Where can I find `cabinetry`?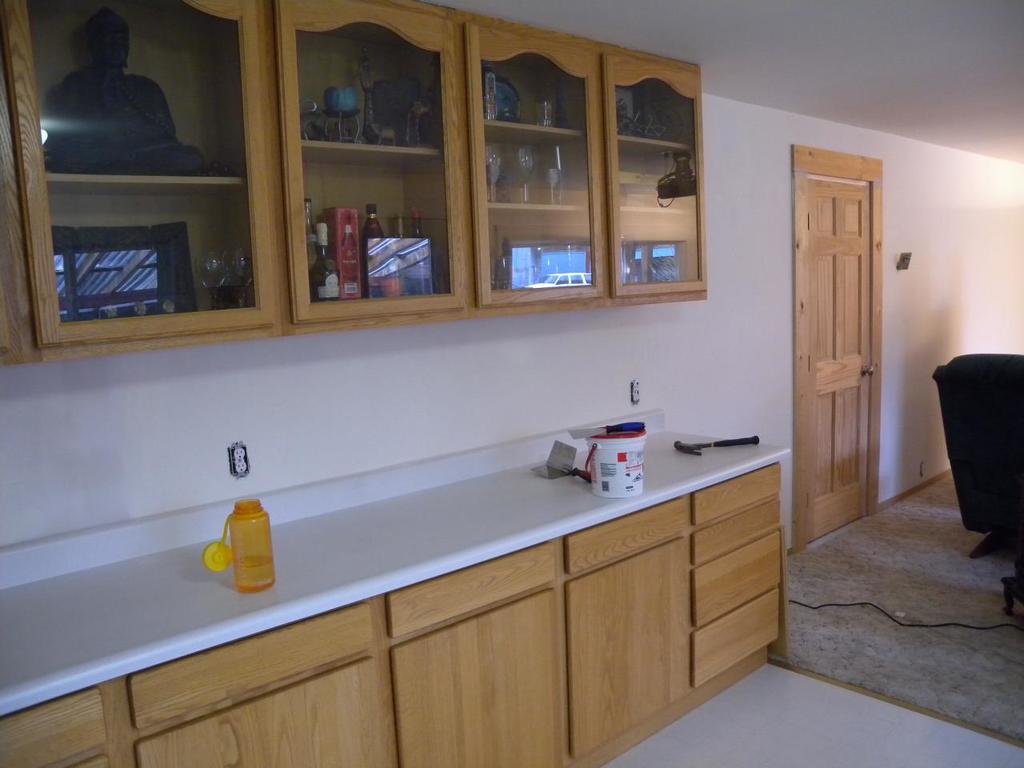
You can find it at rect(136, 32, 726, 365).
